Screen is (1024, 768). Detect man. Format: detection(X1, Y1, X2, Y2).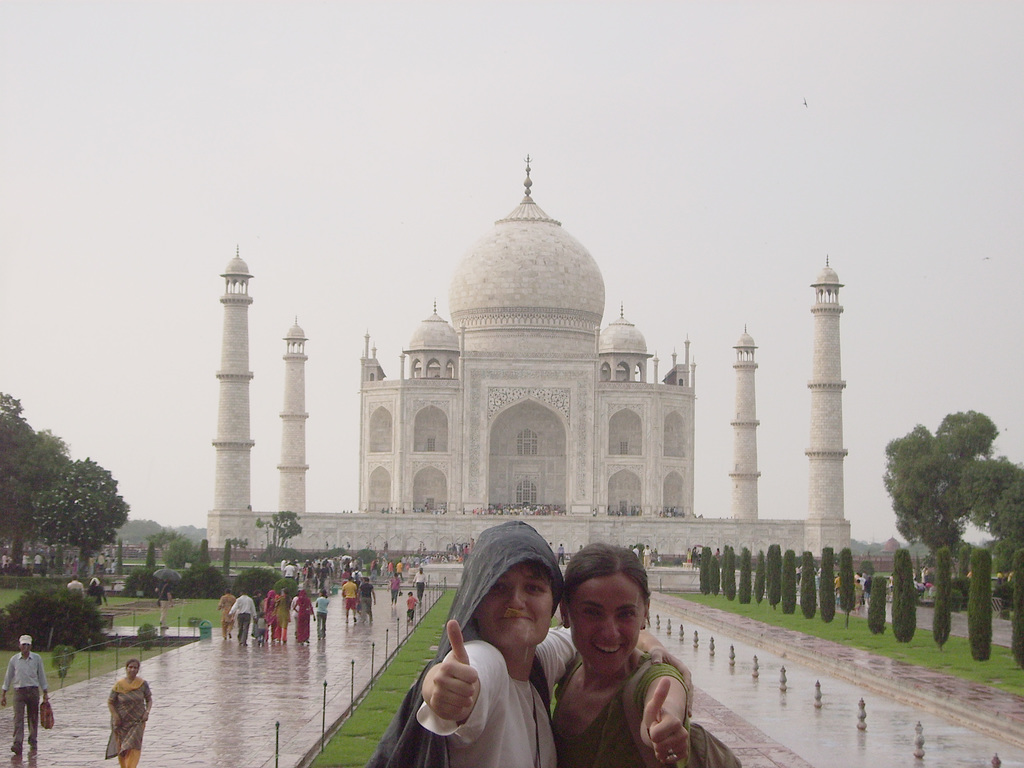
detection(218, 589, 239, 636).
